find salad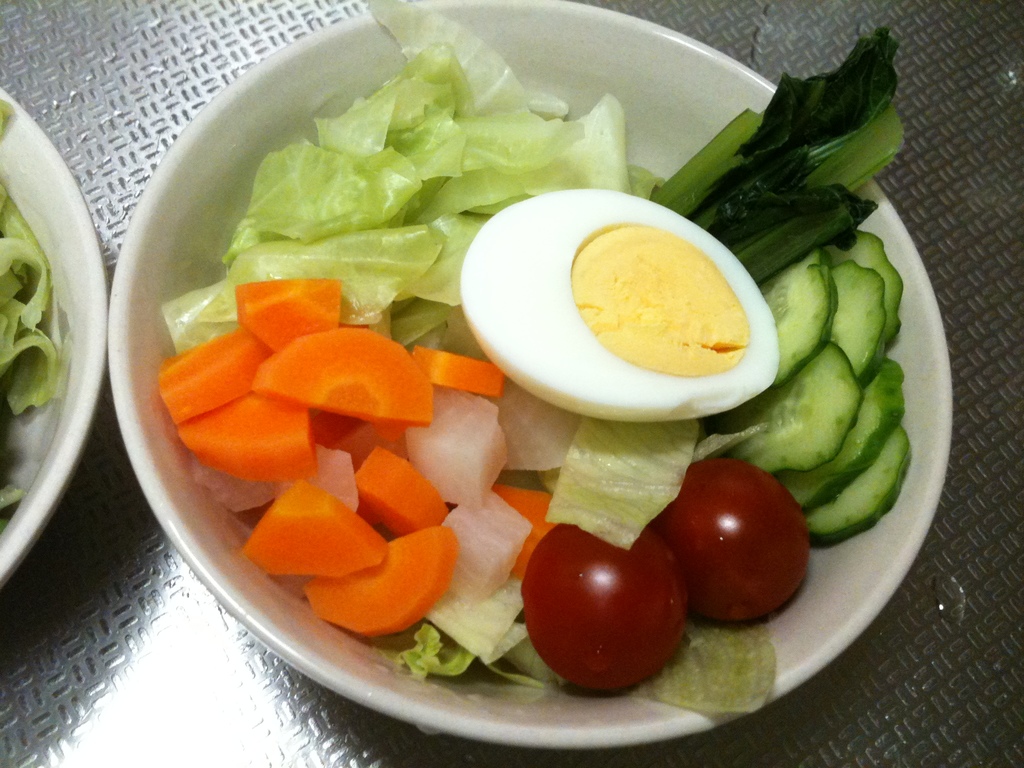
<bbox>134, 0, 915, 729</bbox>
